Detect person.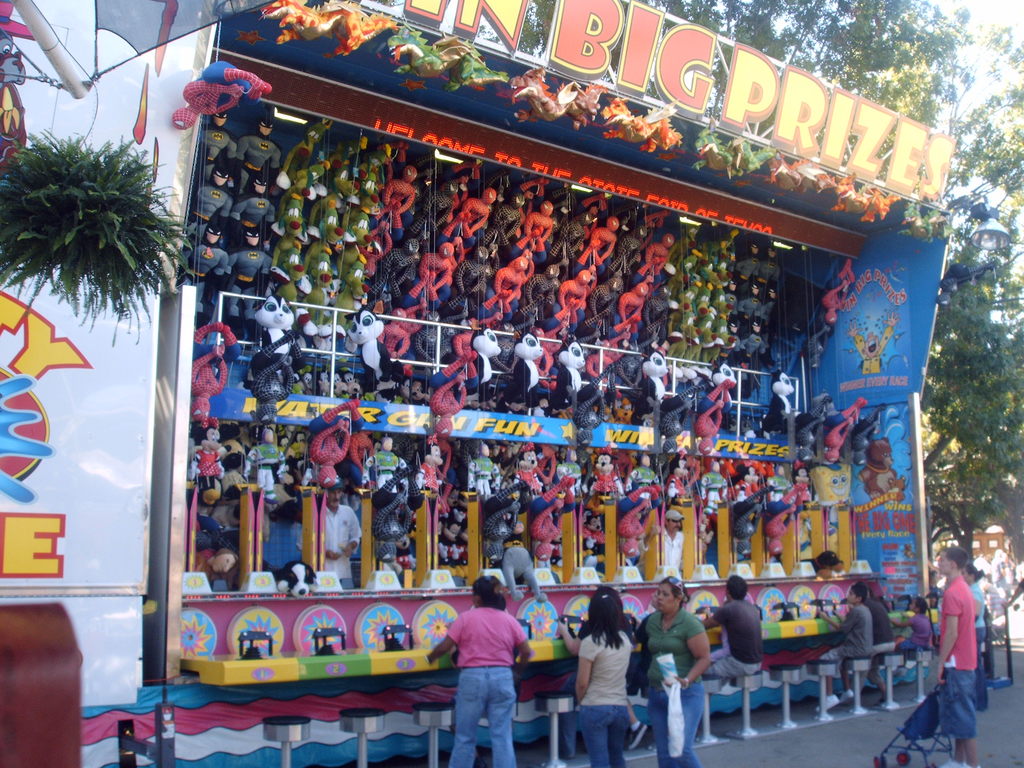
Detected at <box>323,486,363,593</box>.
